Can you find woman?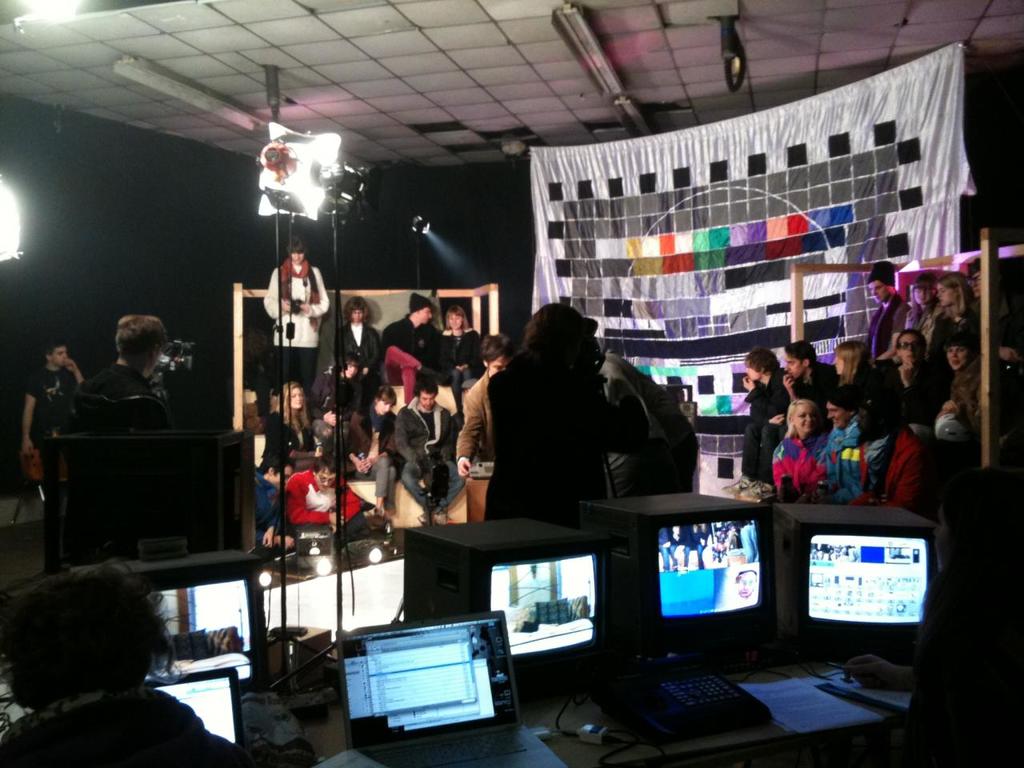
Yes, bounding box: 330,296,382,426.
